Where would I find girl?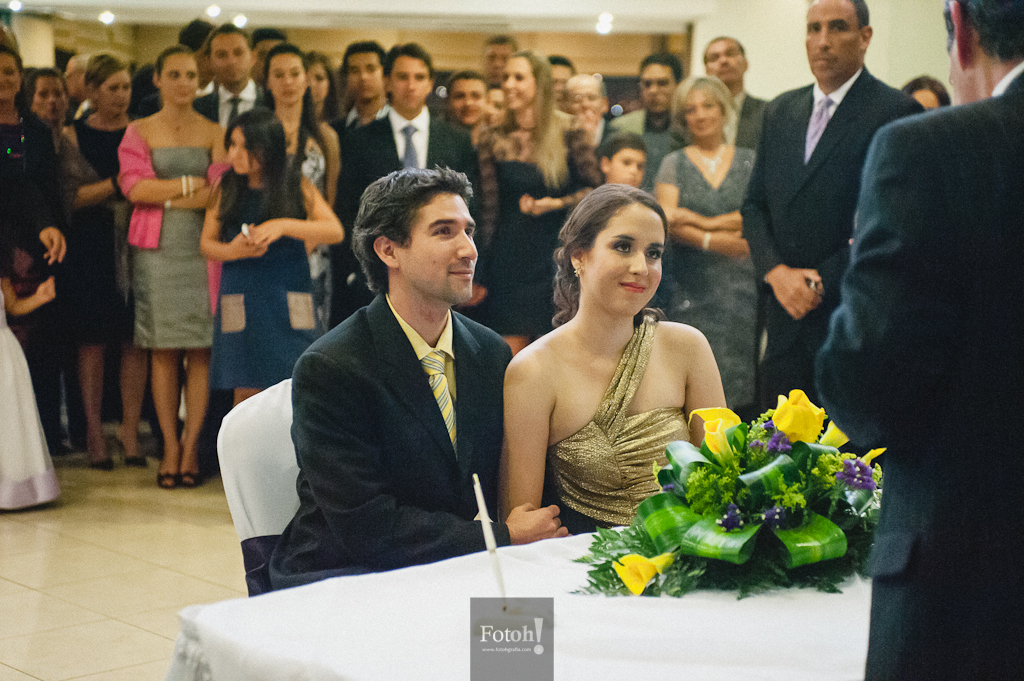
At 117/52/222/491.
